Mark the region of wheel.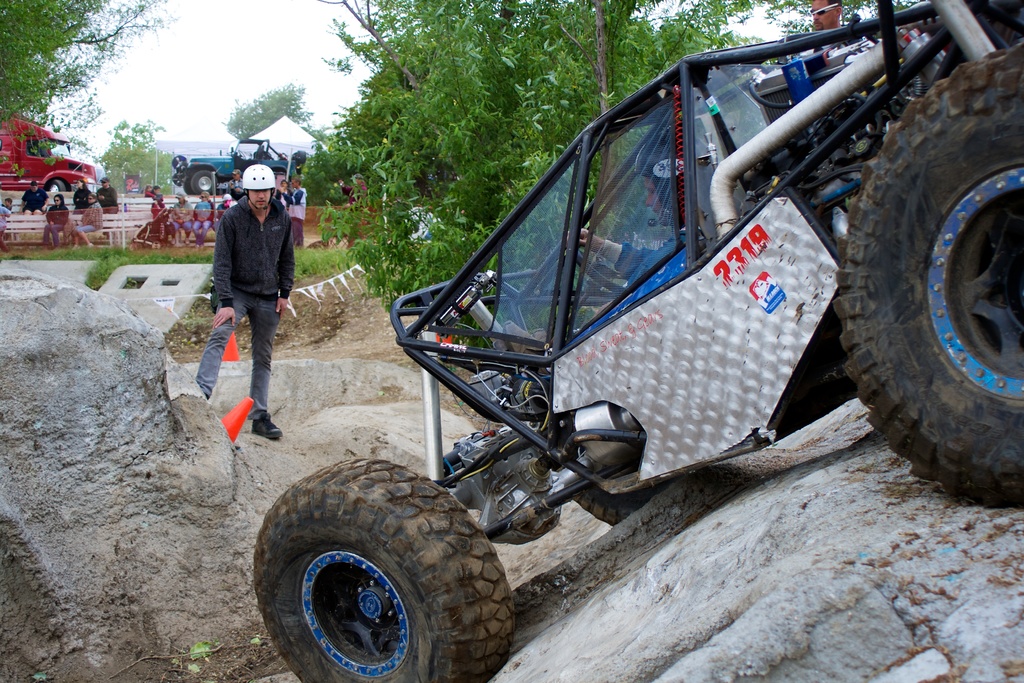
Region: 835/43/1023/508.
